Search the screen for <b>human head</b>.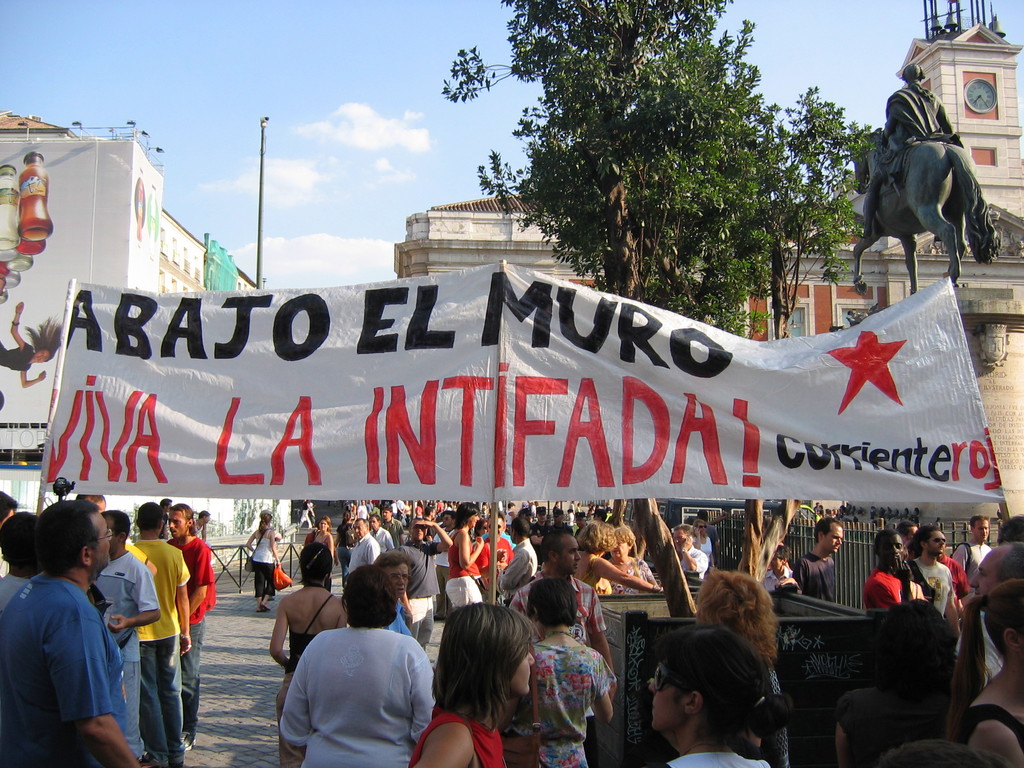
Found at (874, 741, 1017, 767).
